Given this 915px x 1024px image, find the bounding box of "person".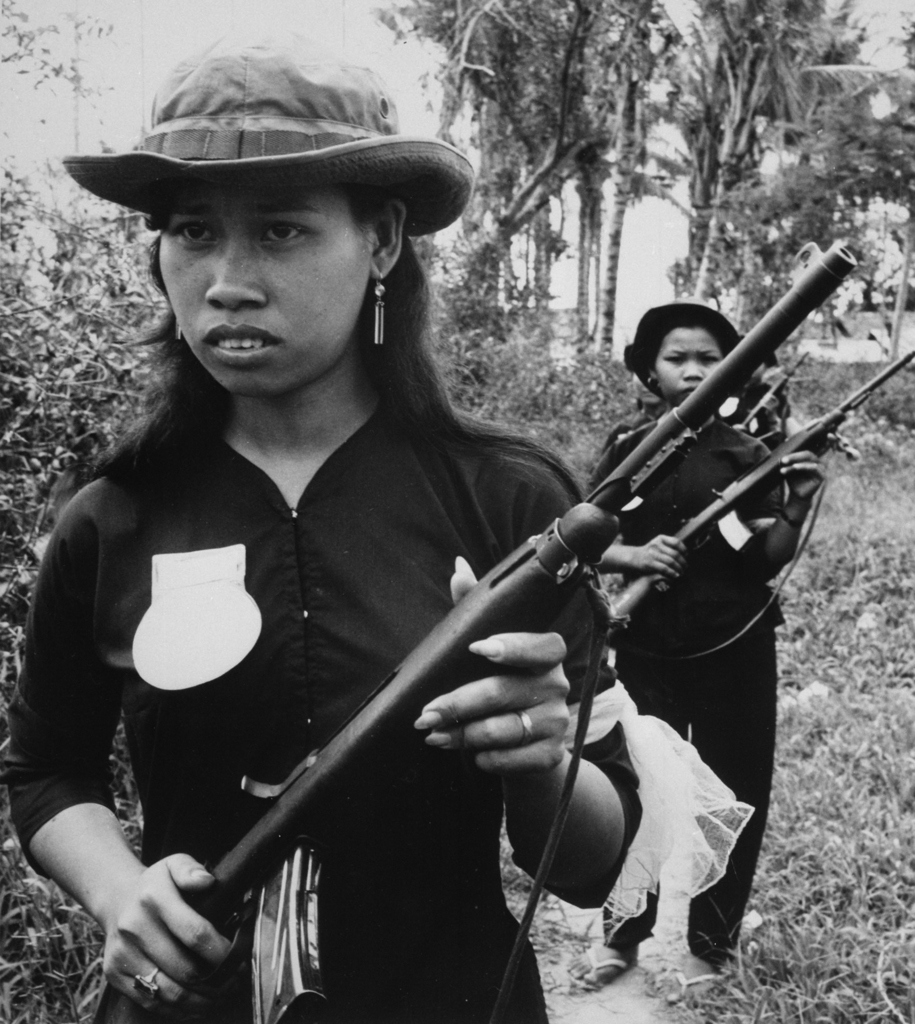
Rect(567, 301, 830, 1012).
